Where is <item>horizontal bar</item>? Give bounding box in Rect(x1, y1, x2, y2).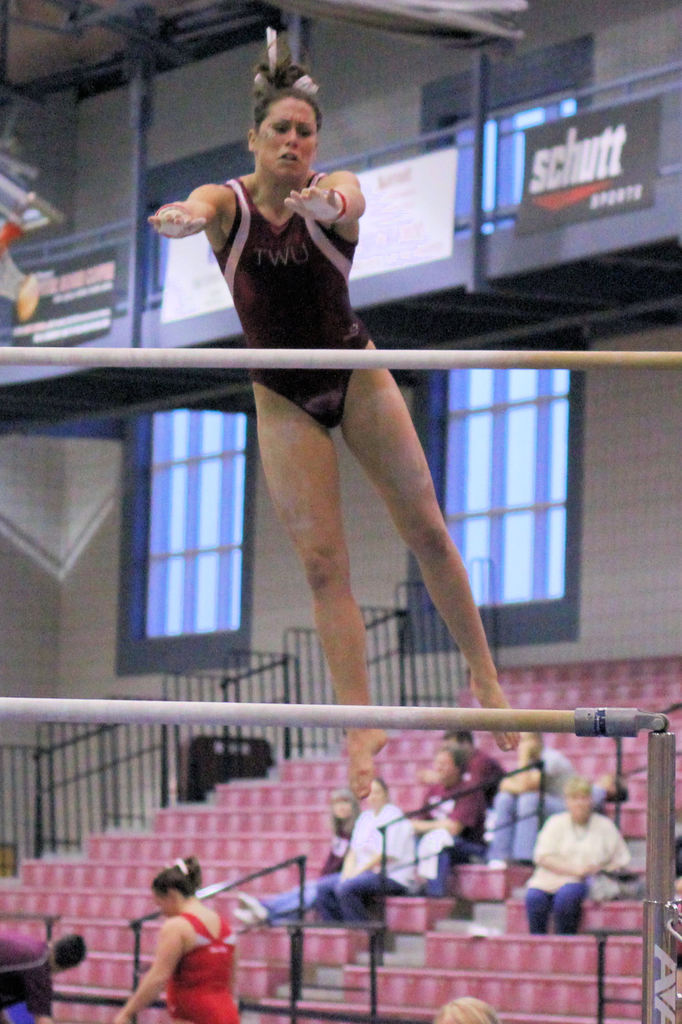
Rect(0, 349, 681, 366).
